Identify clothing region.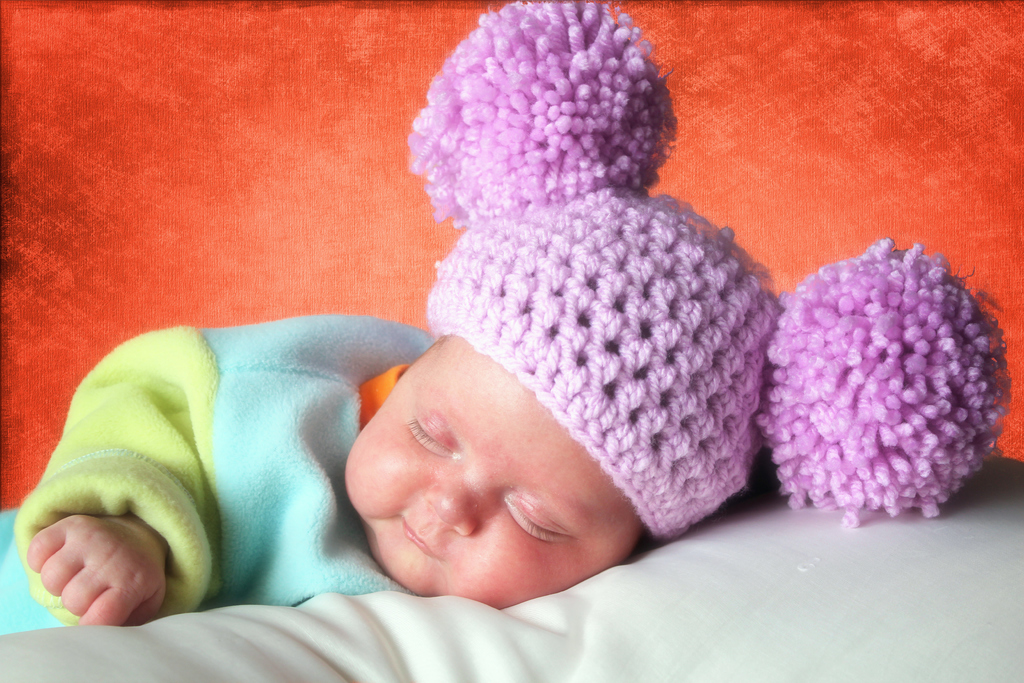
Region: crop(397, 0, 1004, 548).
